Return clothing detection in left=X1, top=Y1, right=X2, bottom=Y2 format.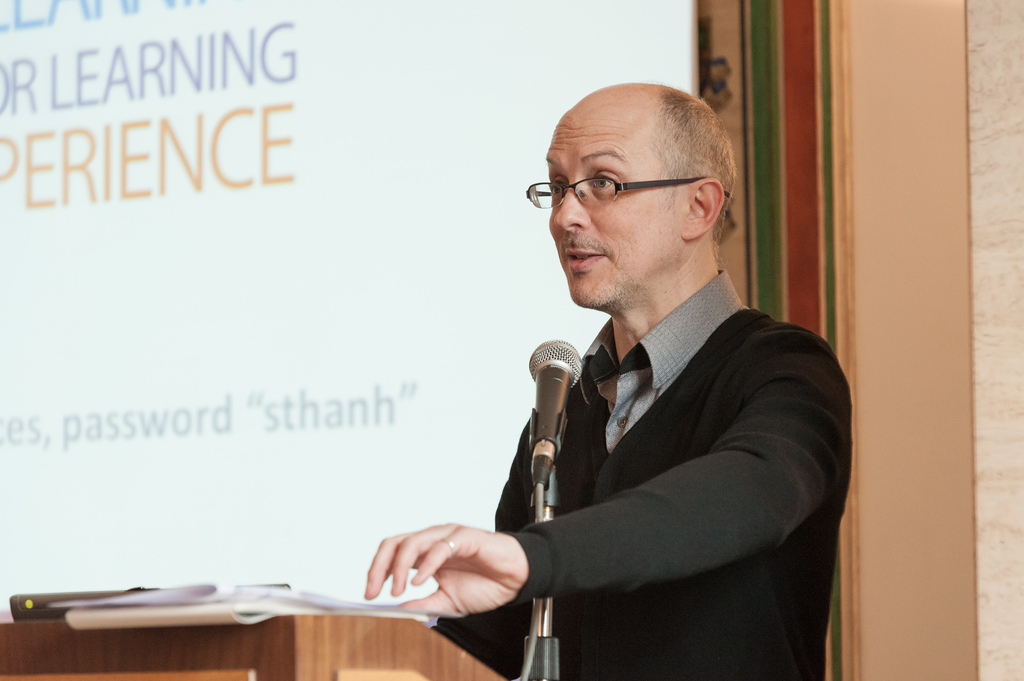
left=481, top=227, right=836, bottom=666.
